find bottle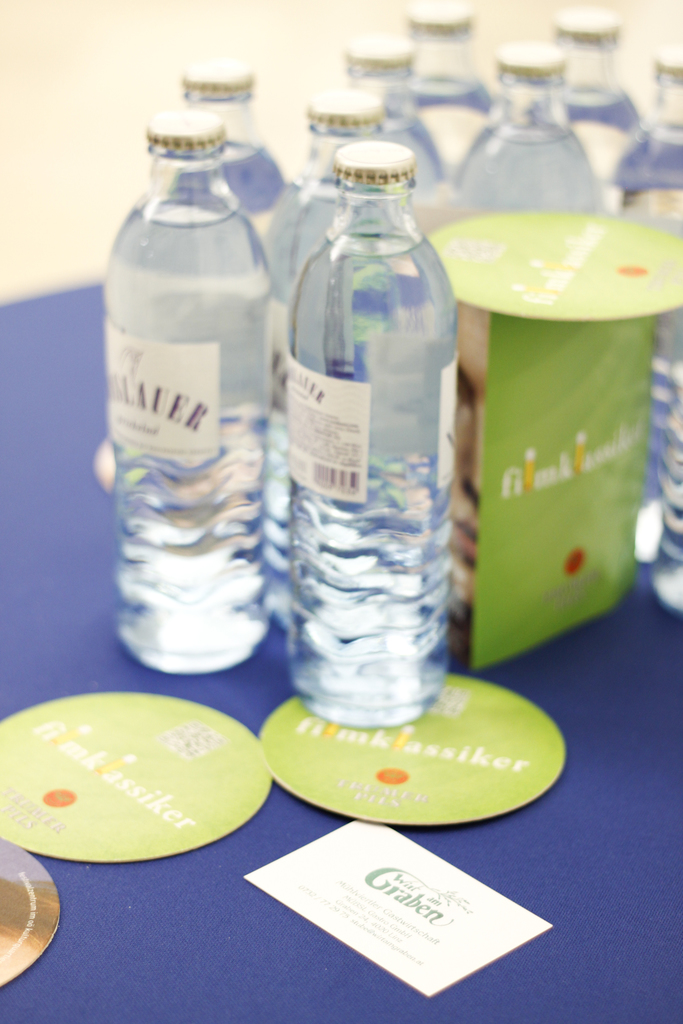
l=261, t=89, r=380, b=624
